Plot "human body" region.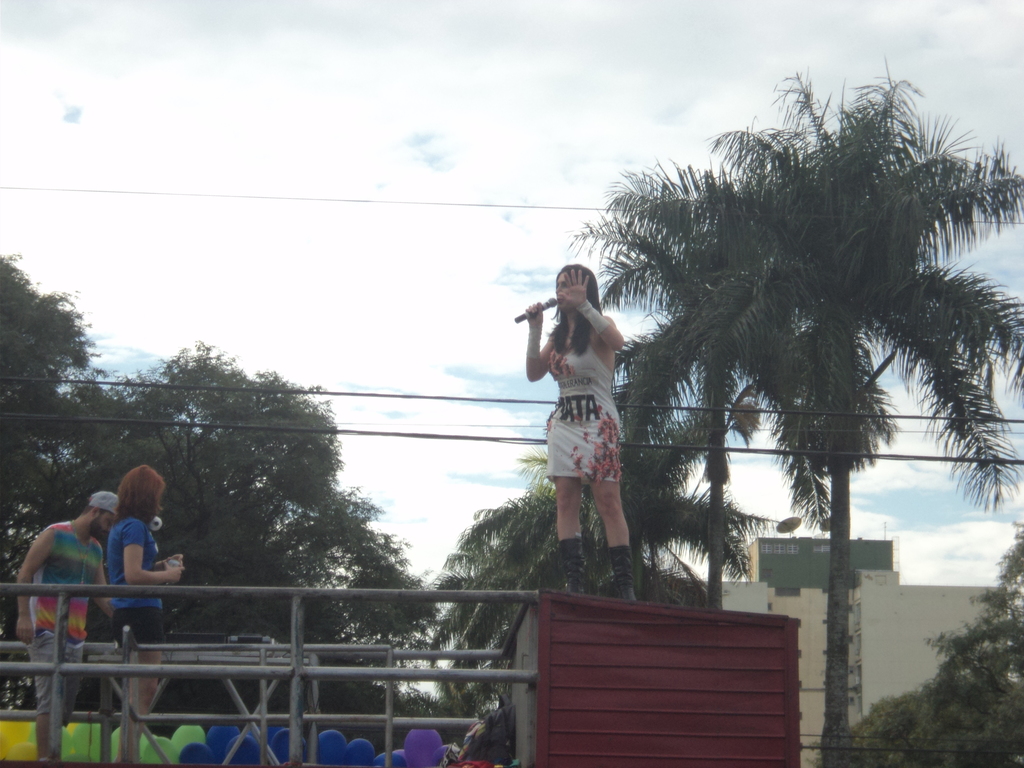
Plotted at (x1=104, y1=515, x2=187, y2=764).
